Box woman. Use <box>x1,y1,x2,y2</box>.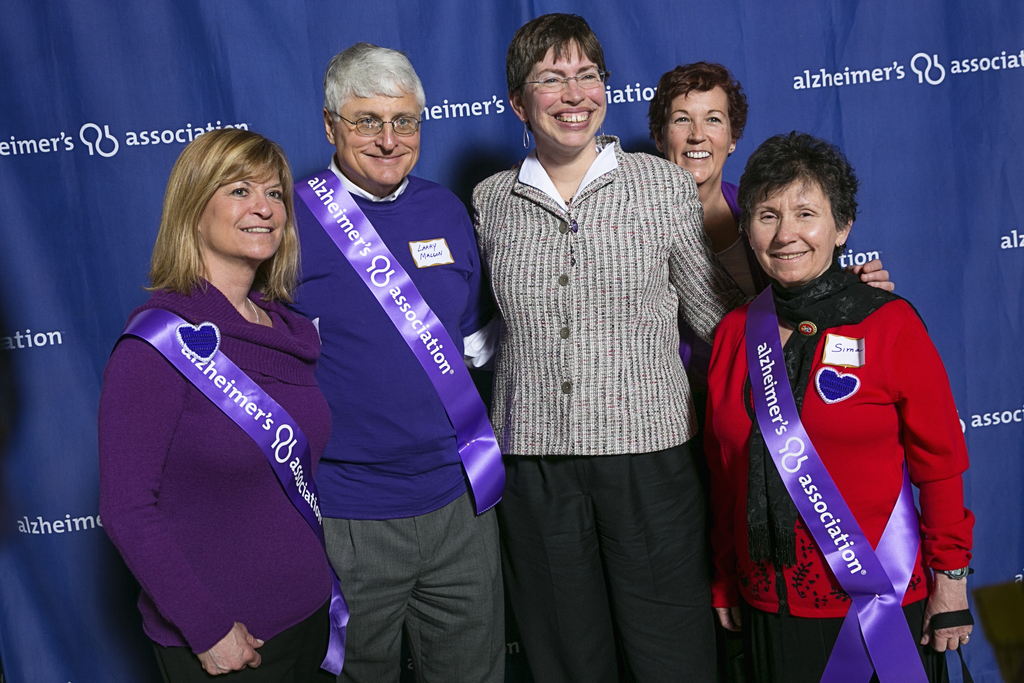
<box>472,10,896,682</box>.
